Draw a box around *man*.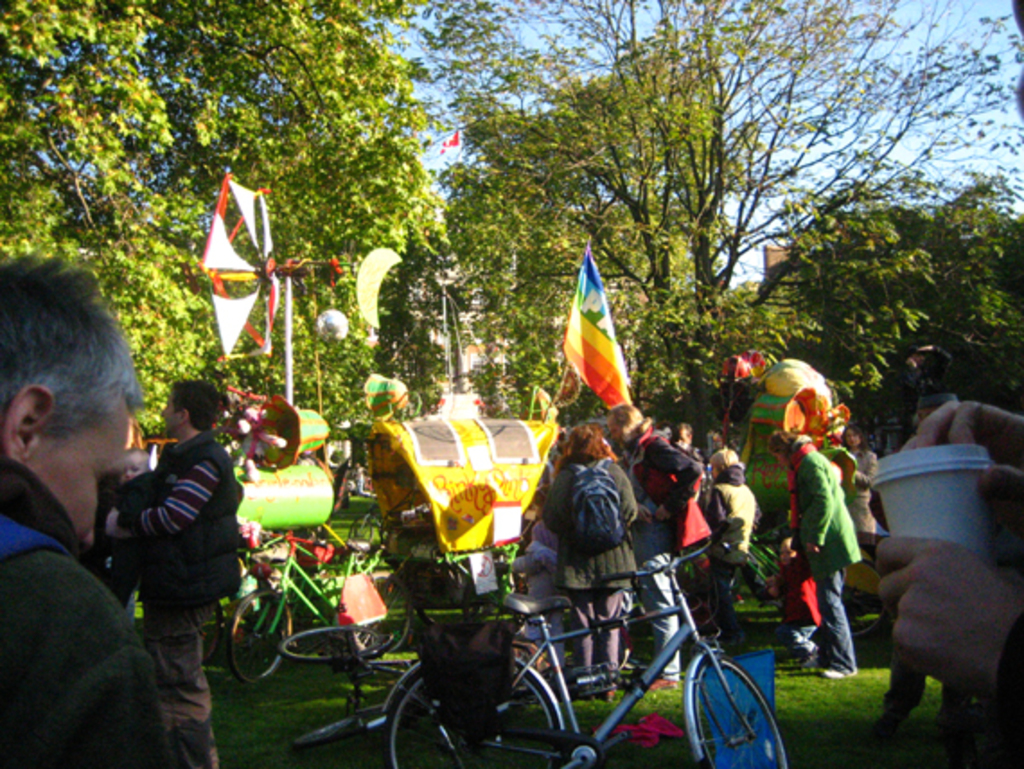
rect(99, 368, 239, 767).
